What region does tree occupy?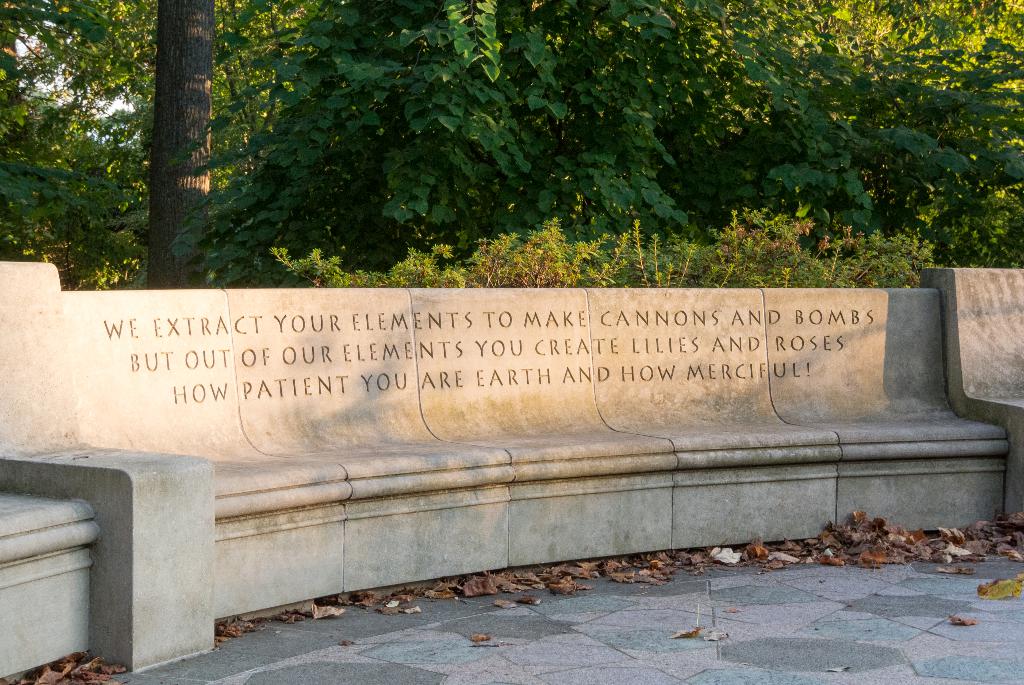
0, 1, 152, 287.
